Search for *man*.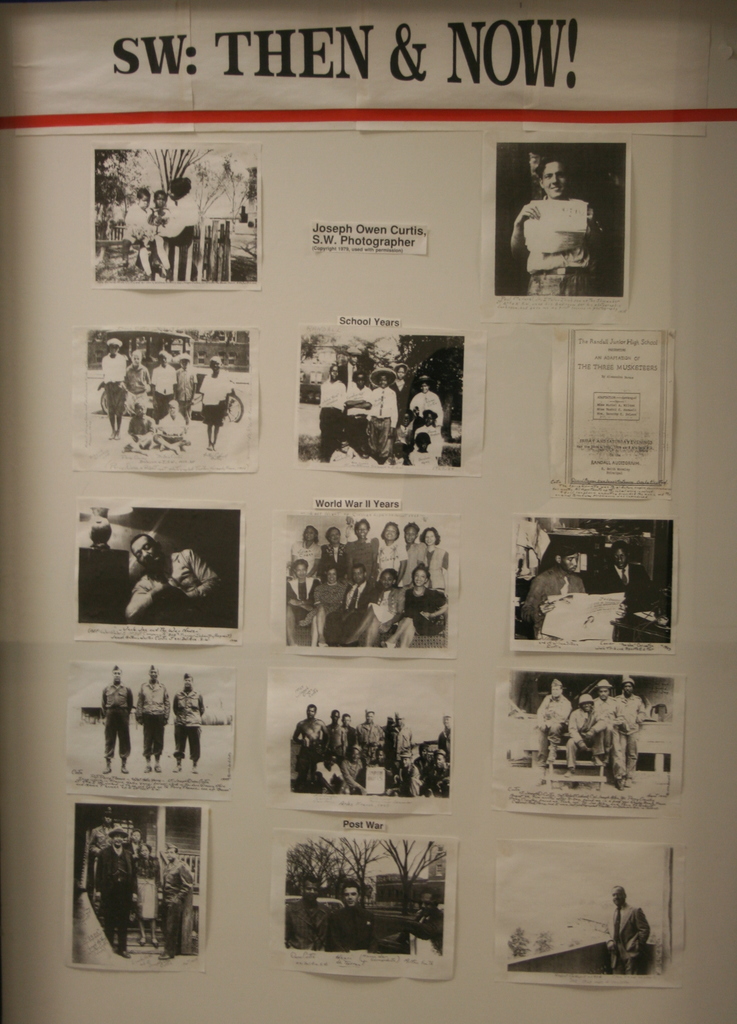
Found at BBox(125, 351, 148, 430).
